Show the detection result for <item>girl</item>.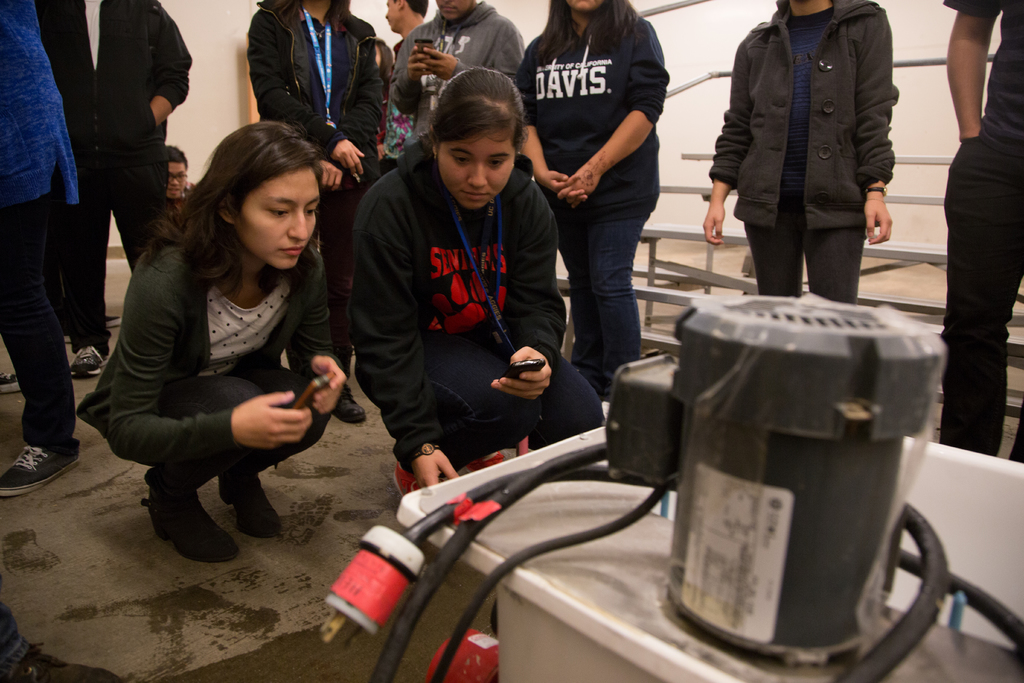
<region>340, 60, 598, 491</region>.
